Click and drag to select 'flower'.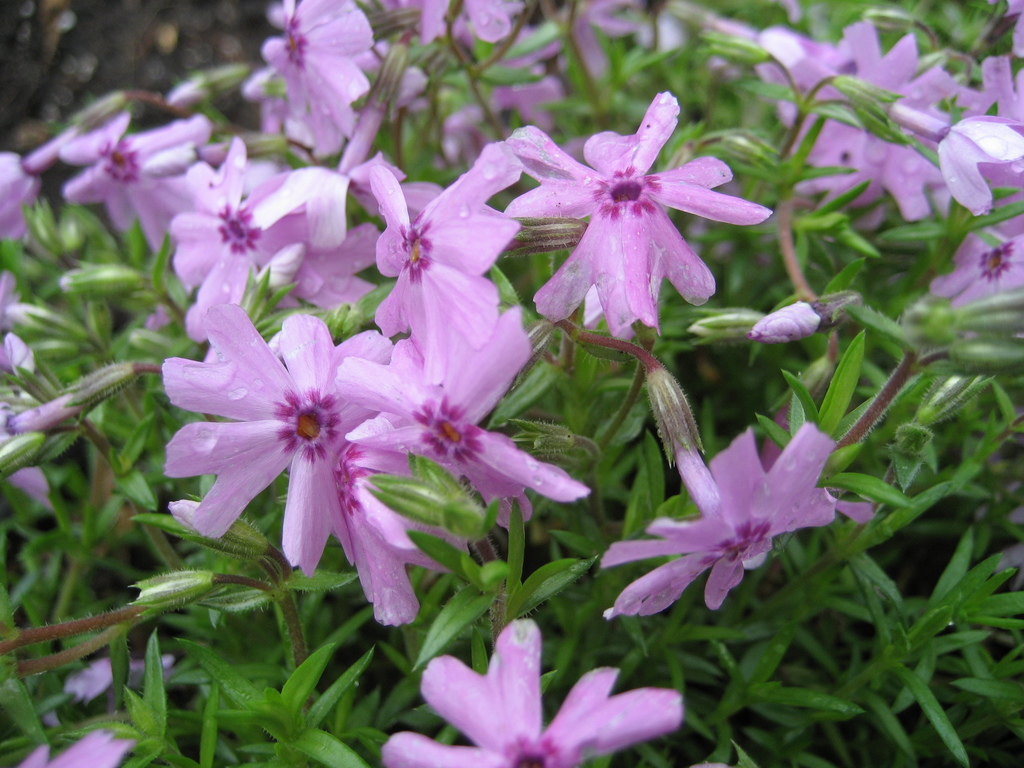
Selection: {"x1": 342, "y1": 317, "x2": 578, "y2": 524}.
